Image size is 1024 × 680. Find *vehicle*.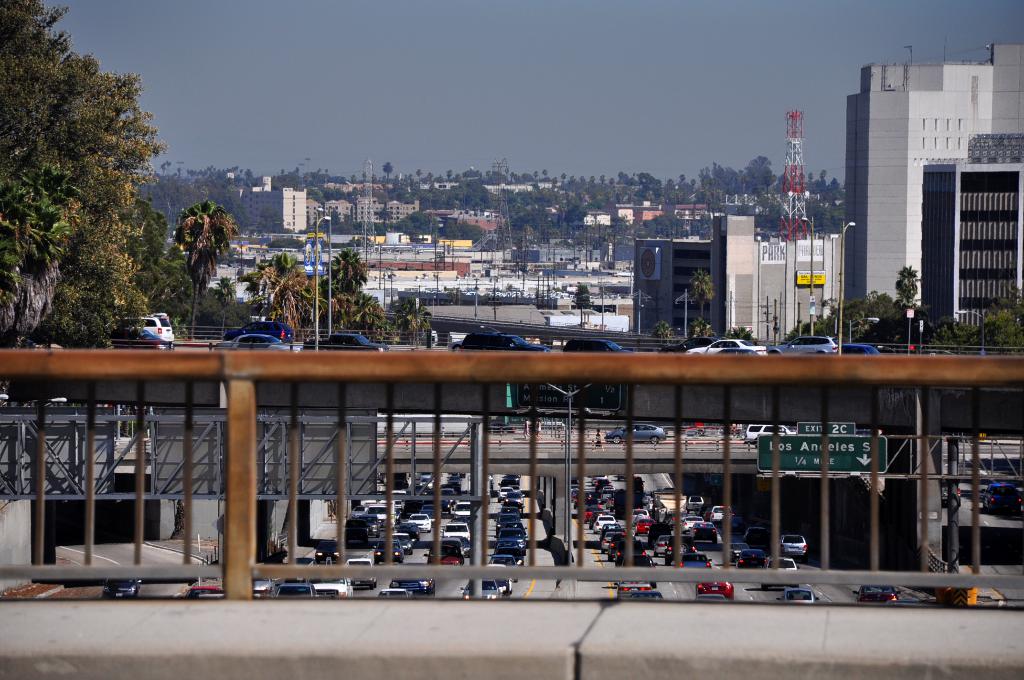
BBox(308, 329, 384, 350).
